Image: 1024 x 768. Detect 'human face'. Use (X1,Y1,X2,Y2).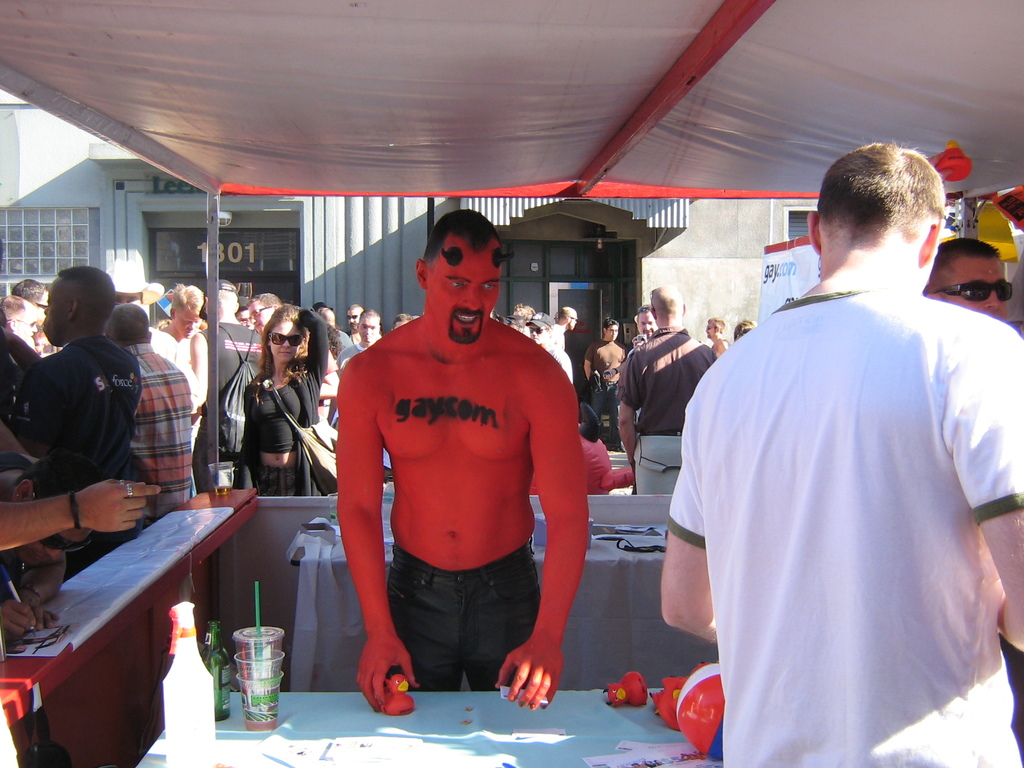
(420,230,503,346).
